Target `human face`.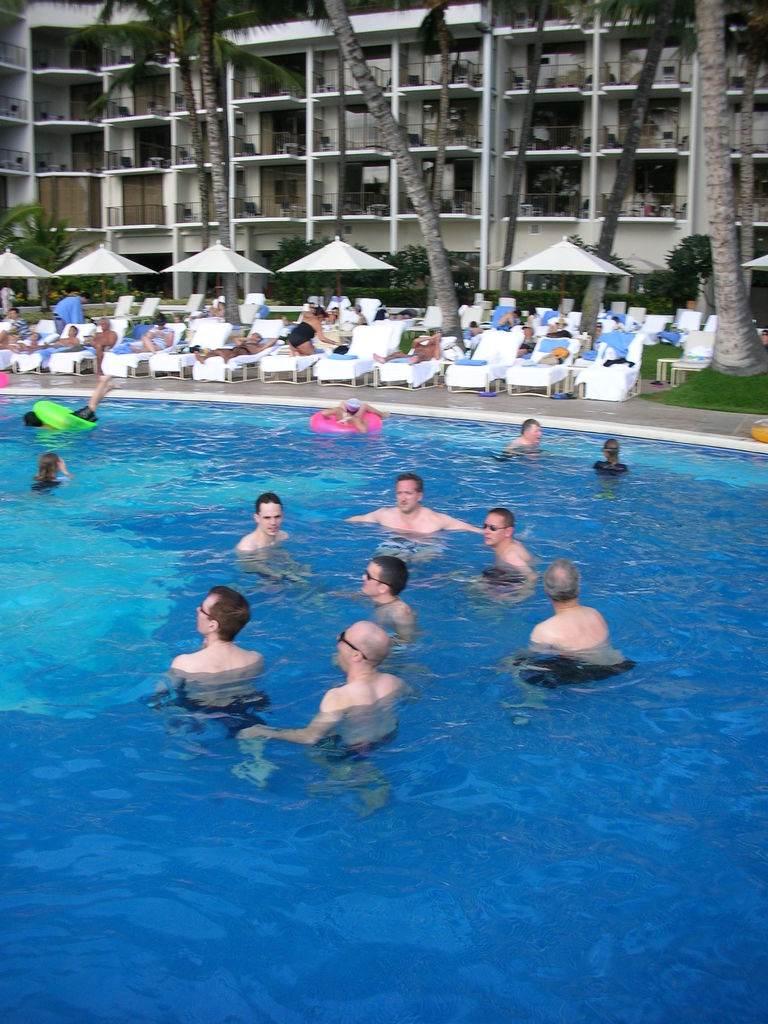
Target region: select_region(520, 417, 541, 440).
